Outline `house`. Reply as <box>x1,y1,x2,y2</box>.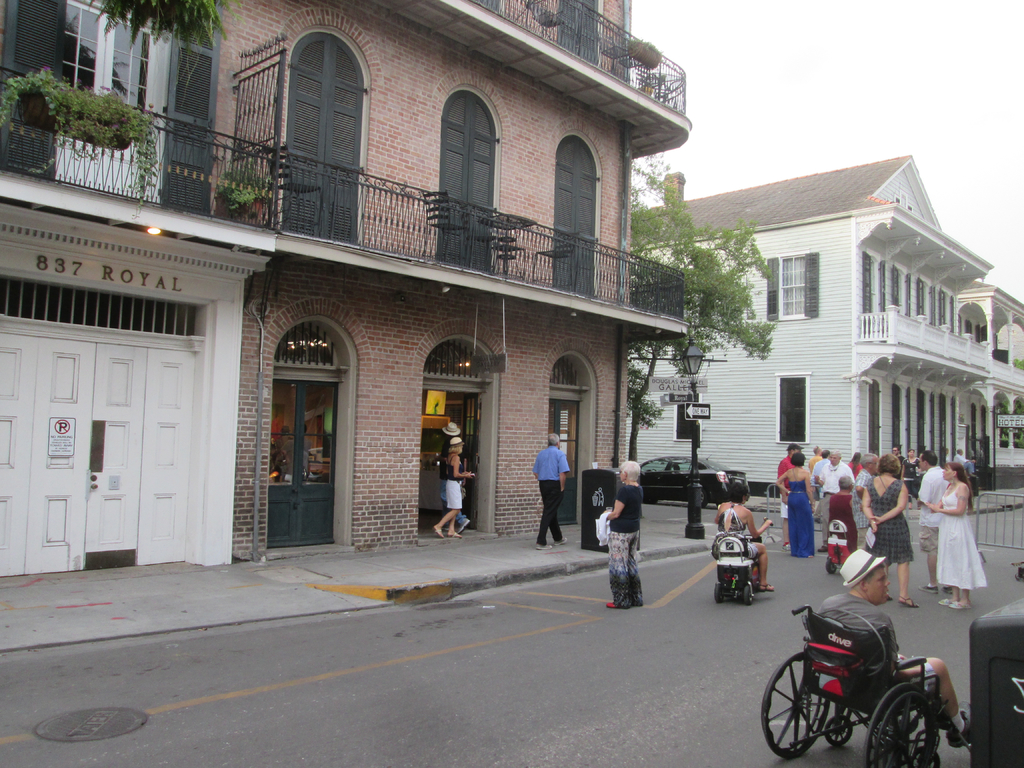
<box>958,275,1023,497</box>.
